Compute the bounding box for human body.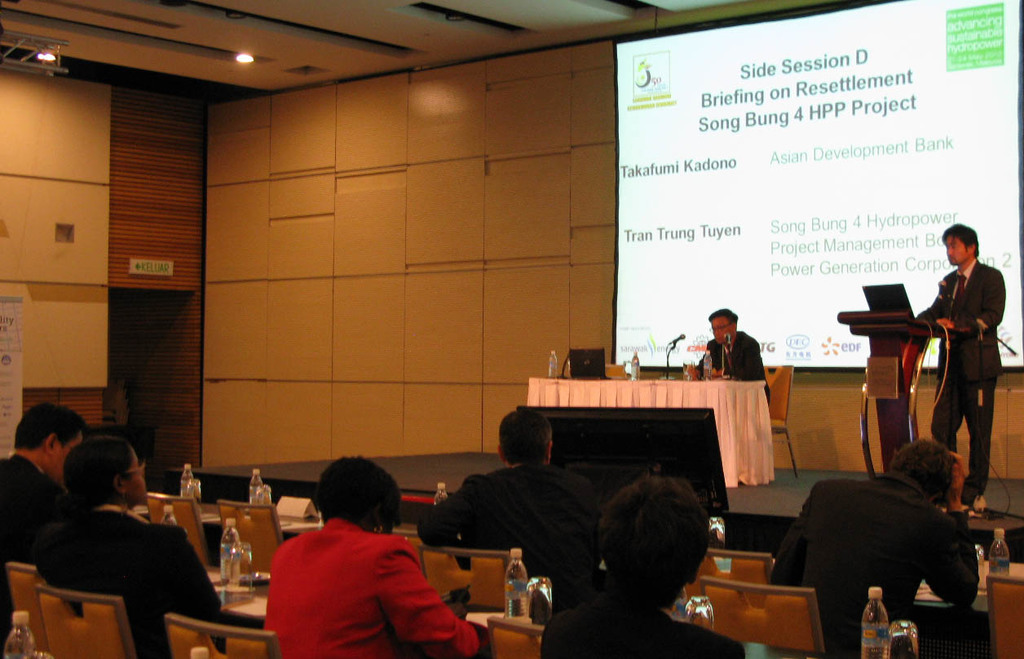
region(774, 442, 988, 652).
